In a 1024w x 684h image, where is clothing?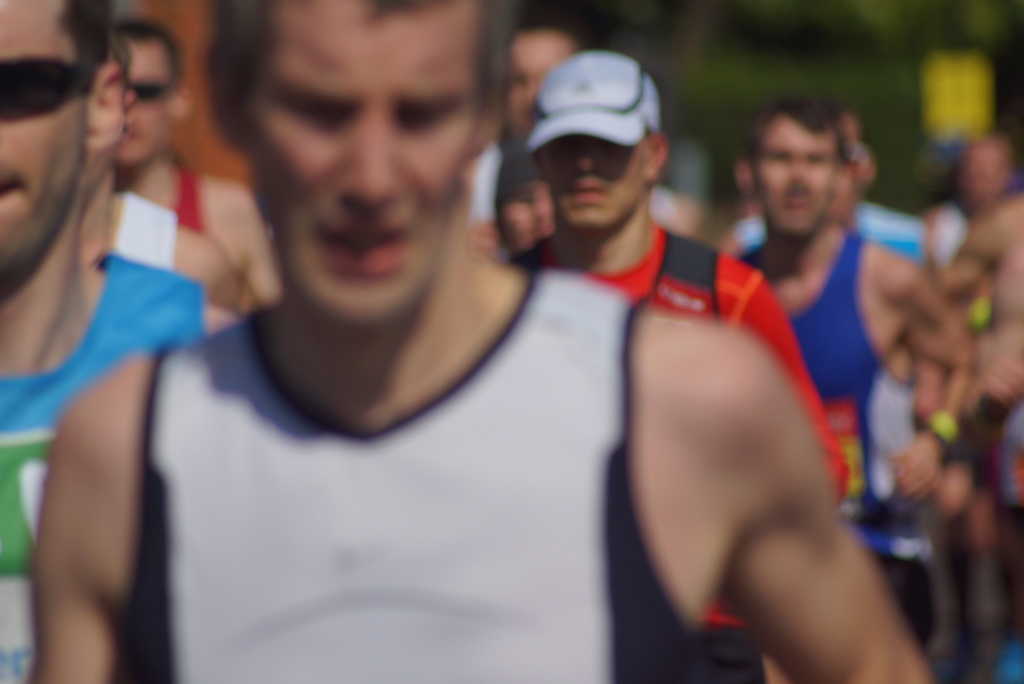
81 136 776 683.
